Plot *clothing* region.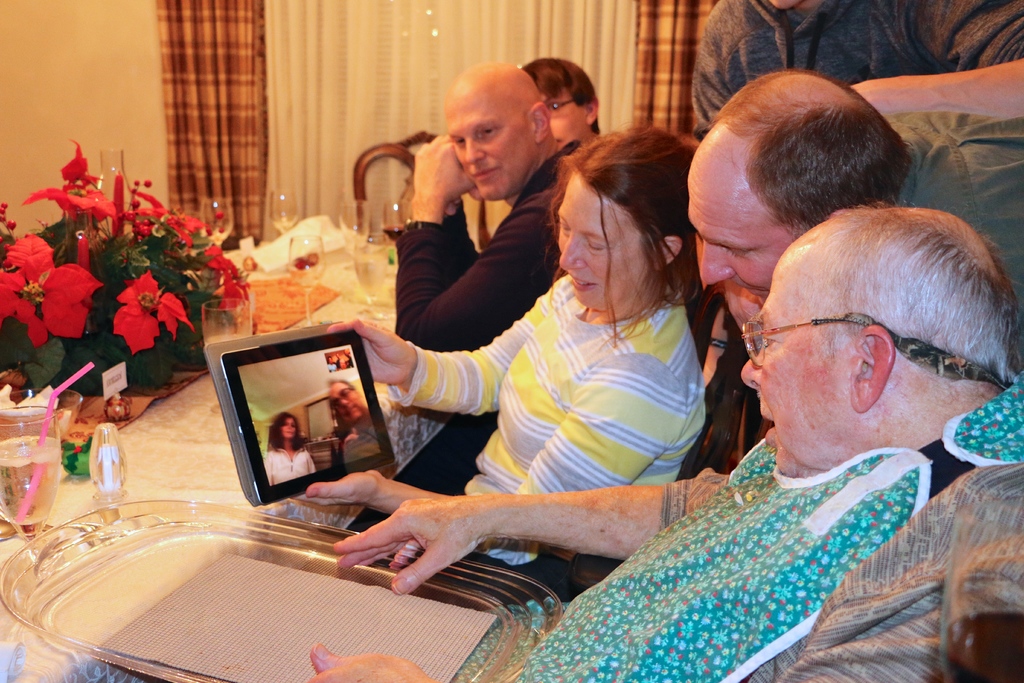
Plotted at {"left": 393, "top": 138, "right": 596, "bottom": 523}.
